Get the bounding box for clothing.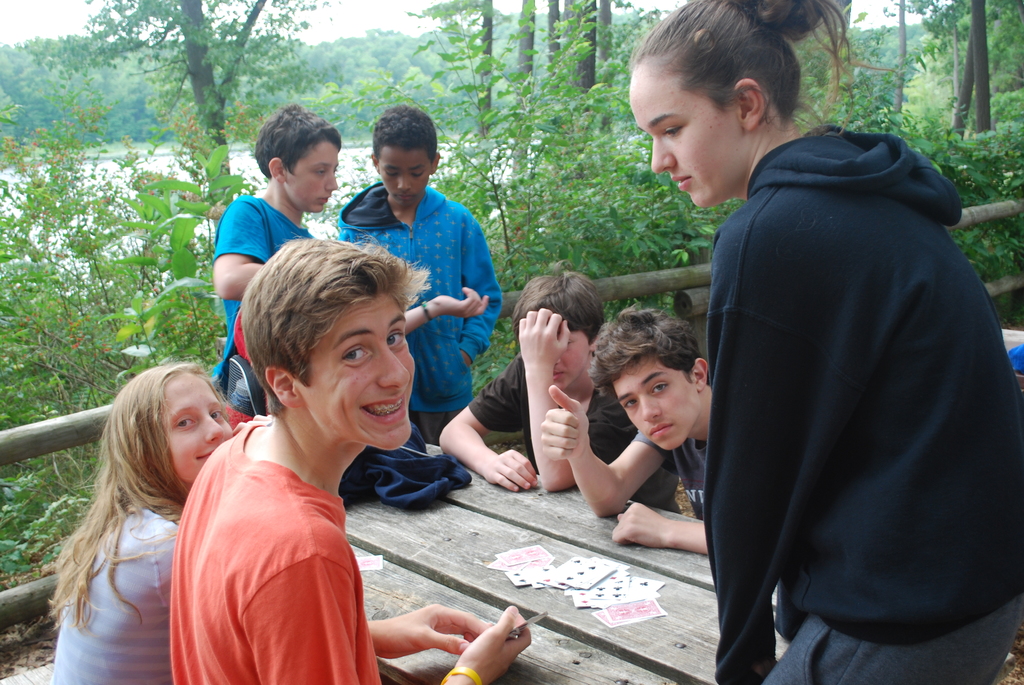
[left=212, top=195, right=321, bottom=380].
